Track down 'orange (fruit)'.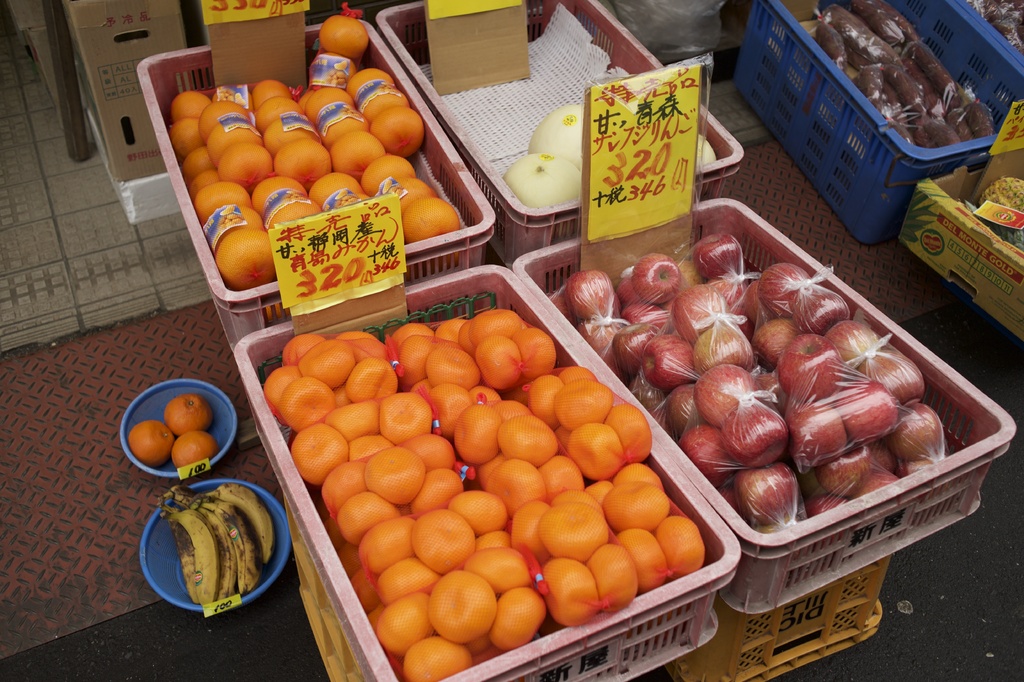
Tracked to x1=393 y1=320 x2=428 y2=344.
